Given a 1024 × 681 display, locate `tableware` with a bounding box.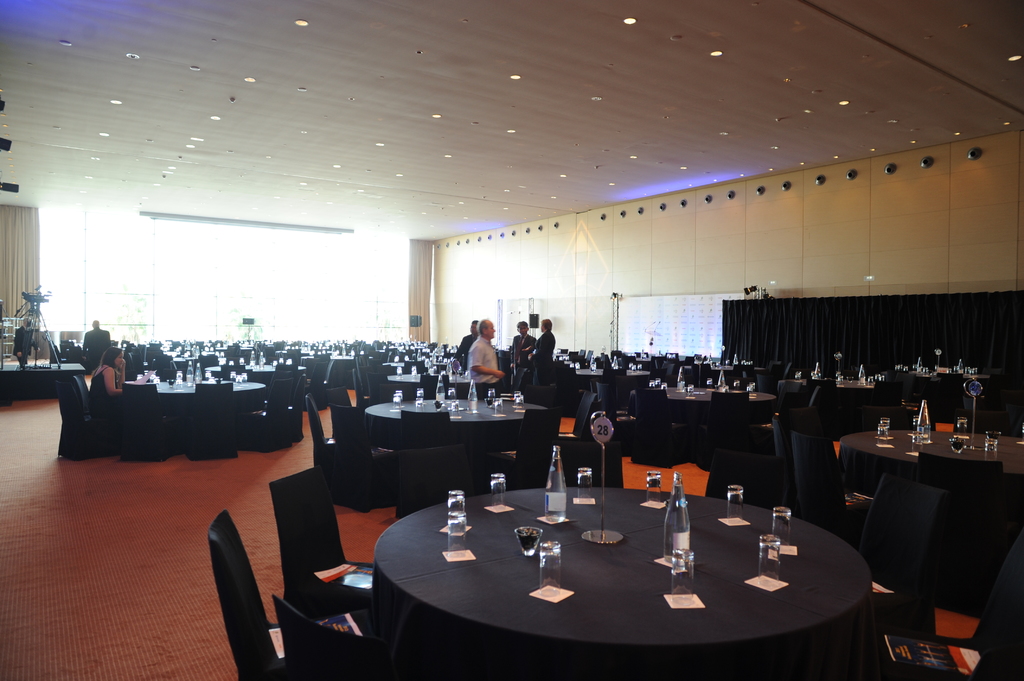
Located: 492:397:502:416.
